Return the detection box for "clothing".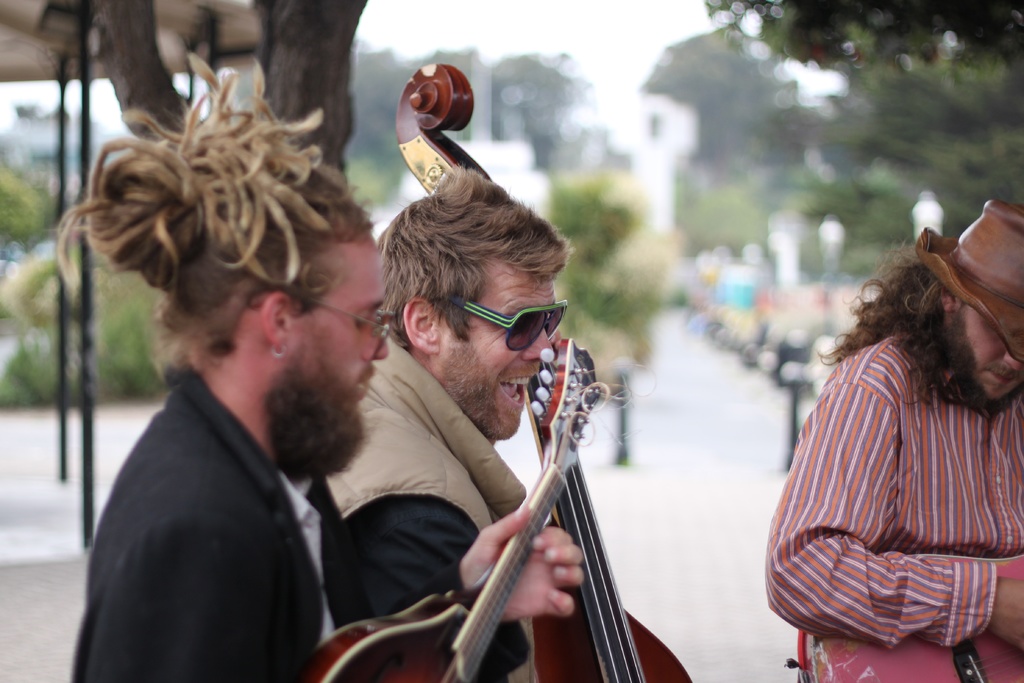
(x1=307, y1=333, x2=542, y2=682).
